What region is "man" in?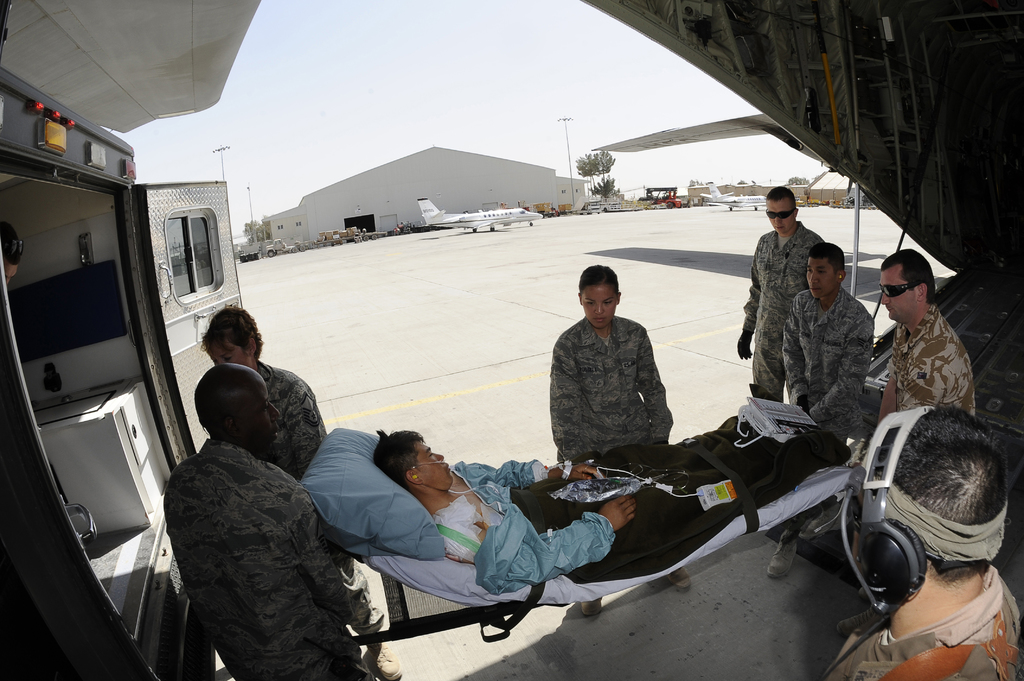
{"left": 828, "top": 417, "right": 1023, "bottom": 680}.
